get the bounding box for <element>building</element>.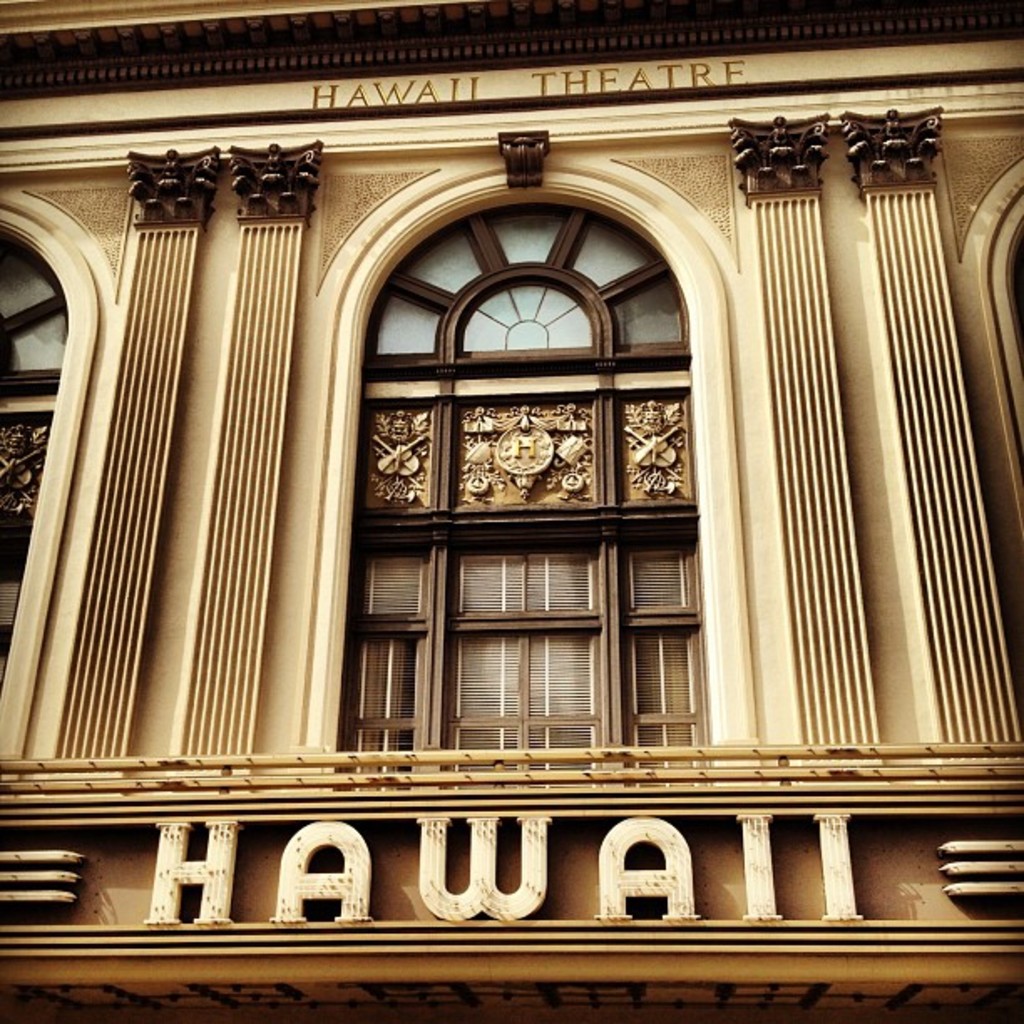
[0, 0, 1022, 1022].
